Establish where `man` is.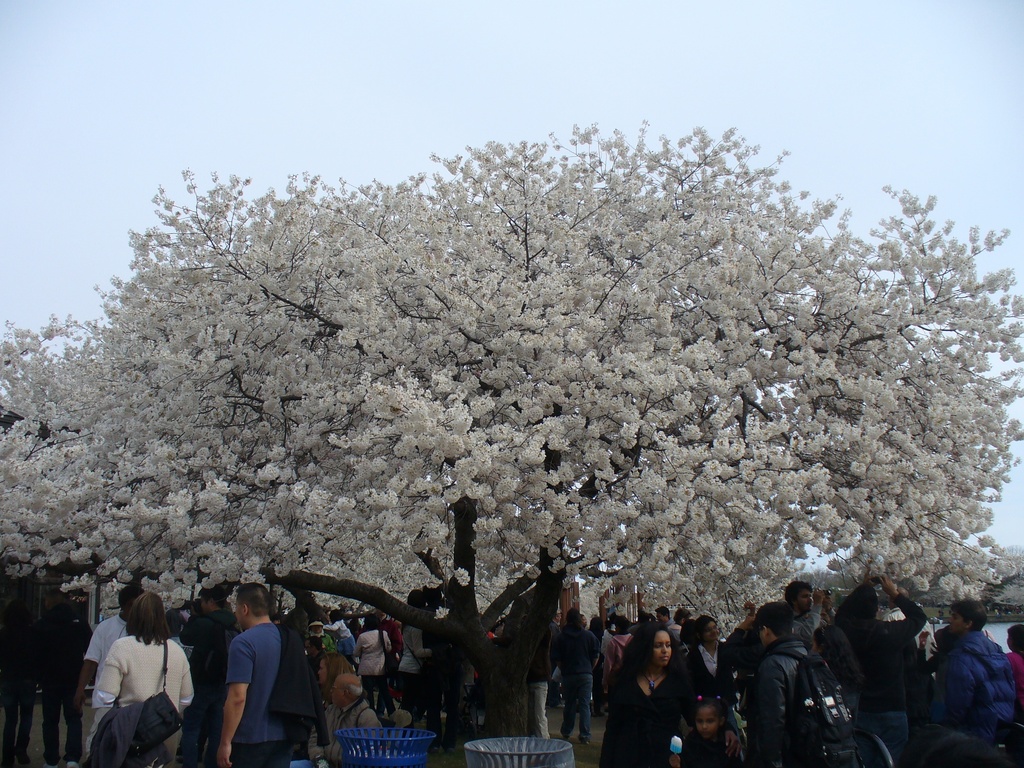
Established at Rect(836, 573, 927, 767).
